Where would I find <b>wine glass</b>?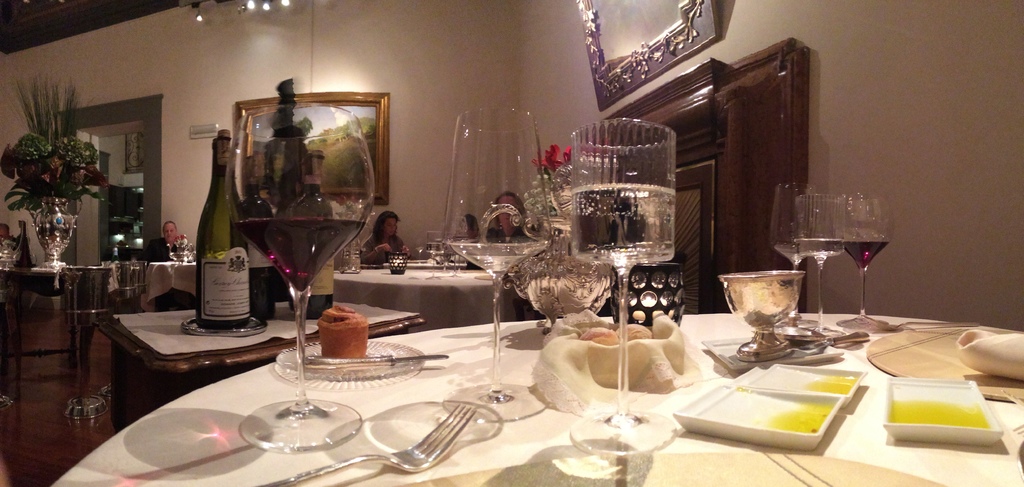
At [769,185,812,331].
